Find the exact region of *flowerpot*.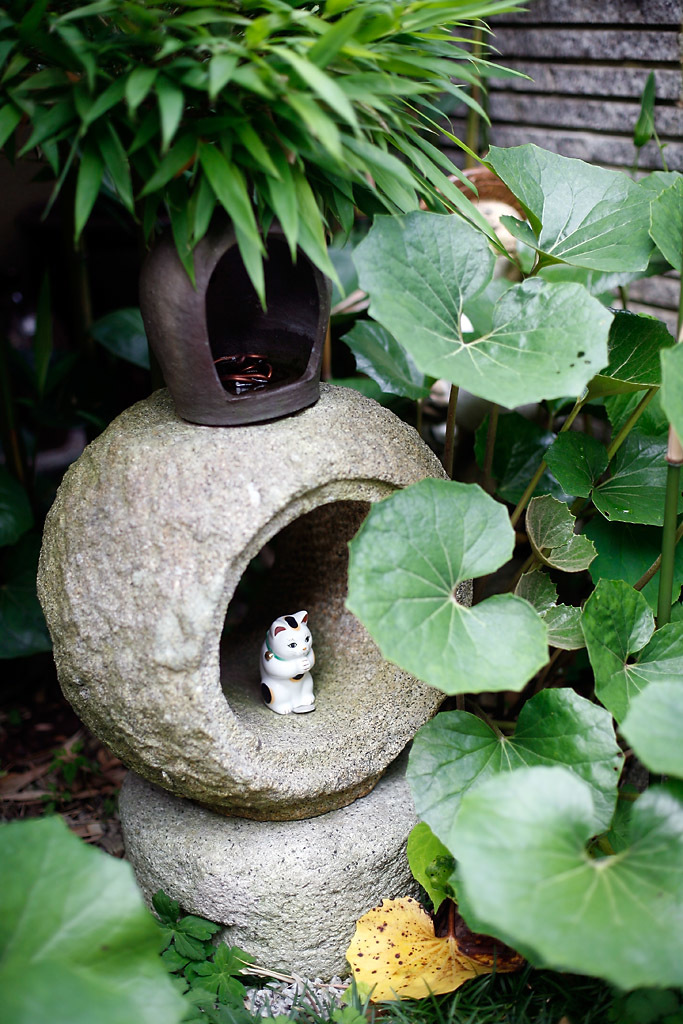
Exact region: region(136, 214, 334, 429).
